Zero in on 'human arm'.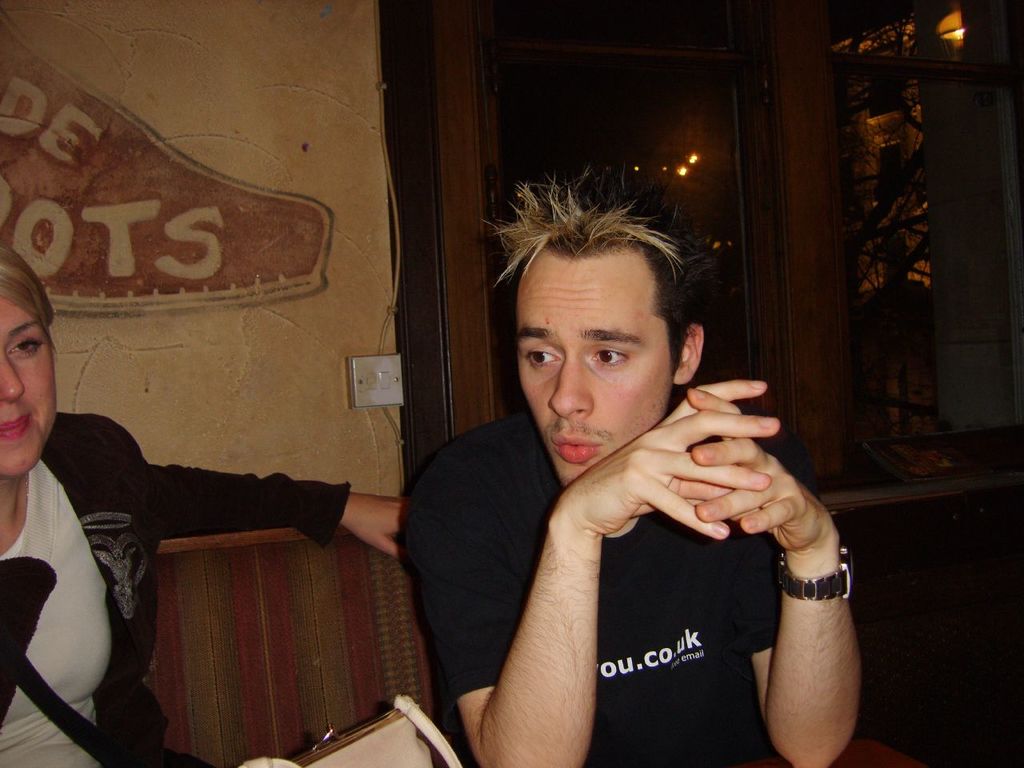
Zeroed in: {"left": 406, "top": 428, "right": 776, "bottom": 767}.
